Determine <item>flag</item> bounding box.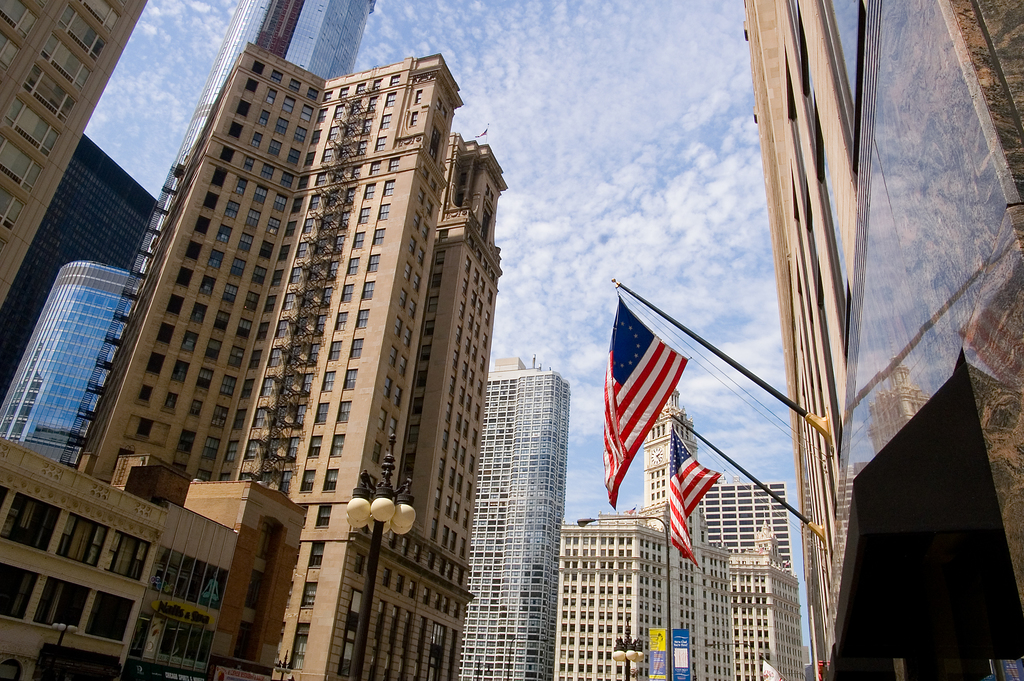
Determined: left=597, top=291, right=702, bottom=523.
